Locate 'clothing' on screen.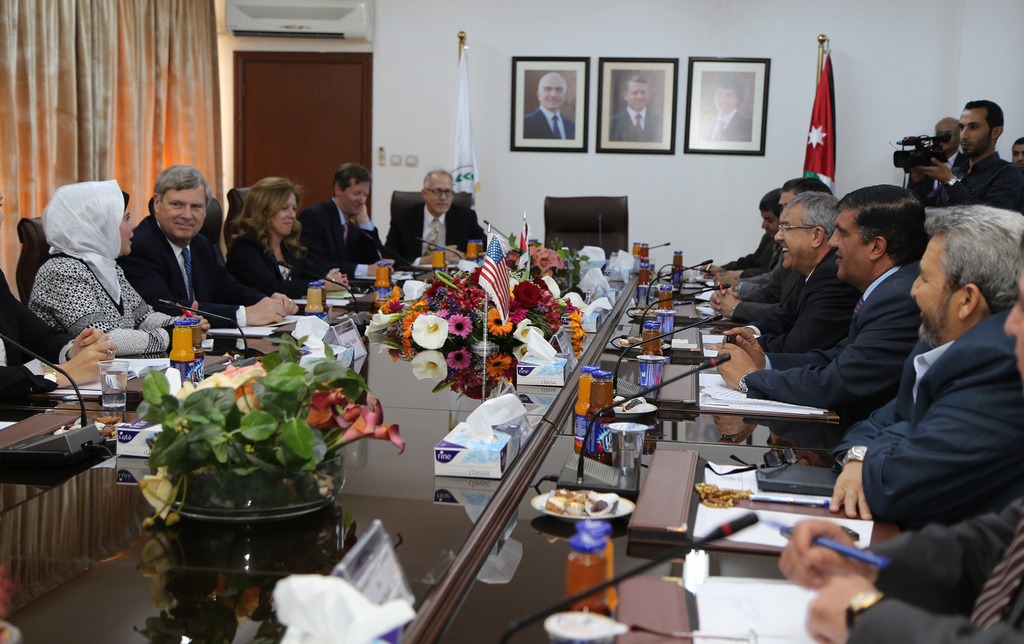
On screen at (20, 252, 188, 367).
